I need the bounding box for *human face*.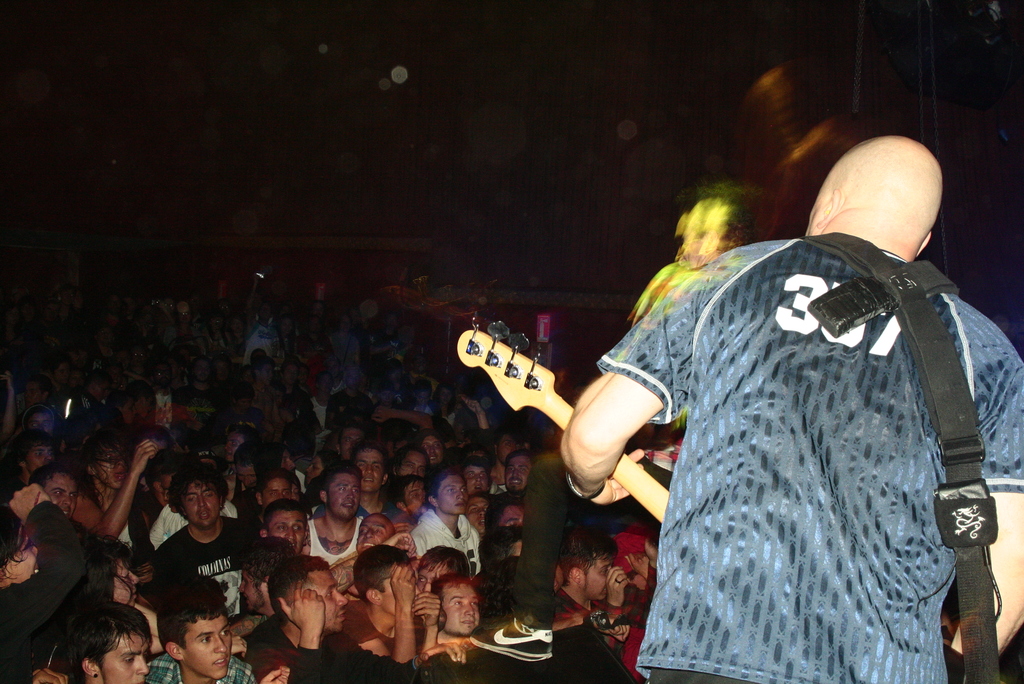
Here it is: x1=270 y1=515 x2=305 y2=551.
